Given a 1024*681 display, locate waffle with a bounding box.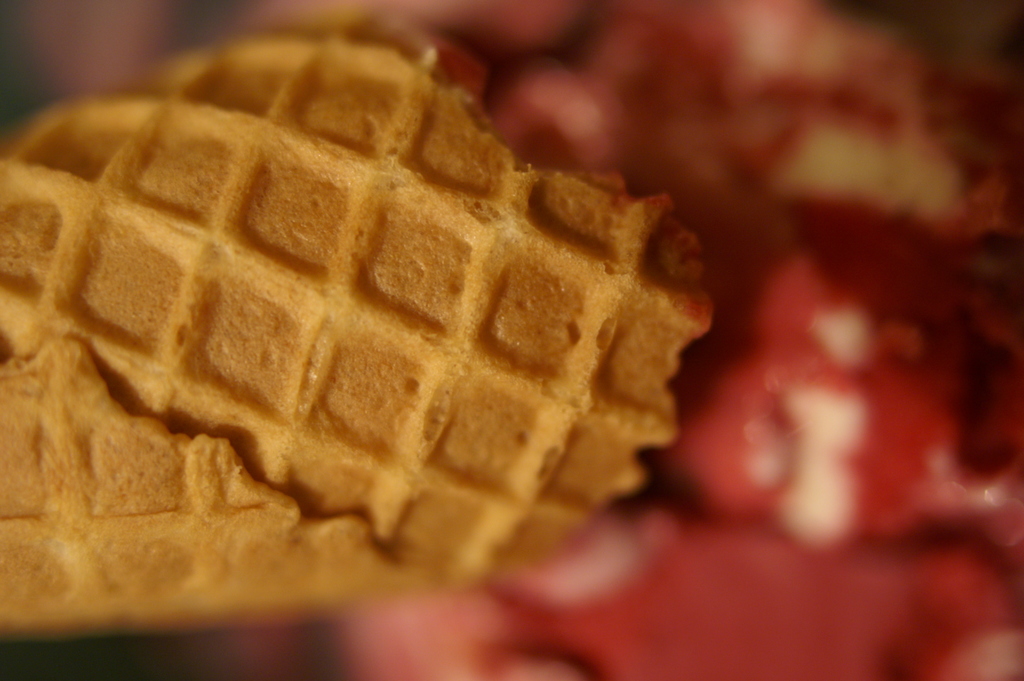
Located: l=0, t=14, r=715, b=634.
